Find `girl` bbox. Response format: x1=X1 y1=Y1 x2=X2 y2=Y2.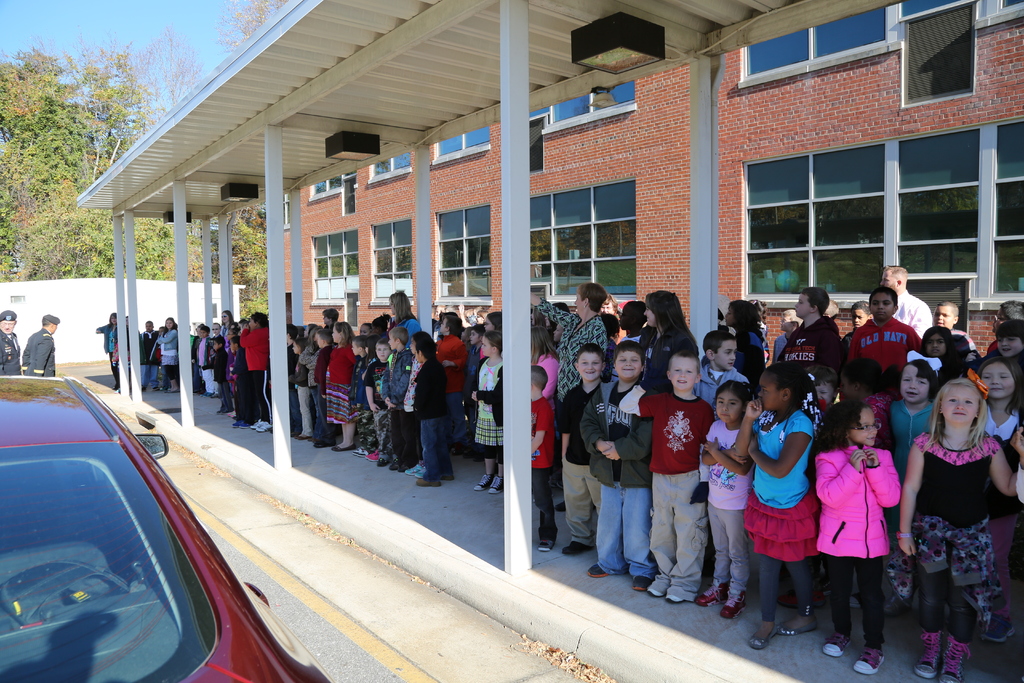
x1=530 y1=326 x2=557 y2=504.
